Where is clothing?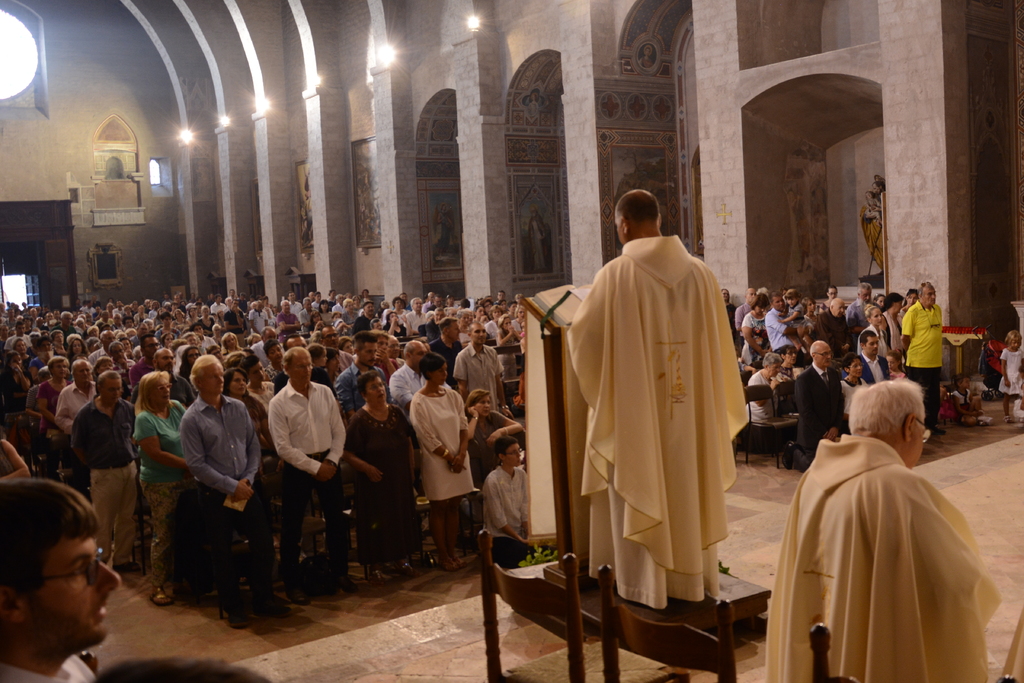
(808,310,854,350).
